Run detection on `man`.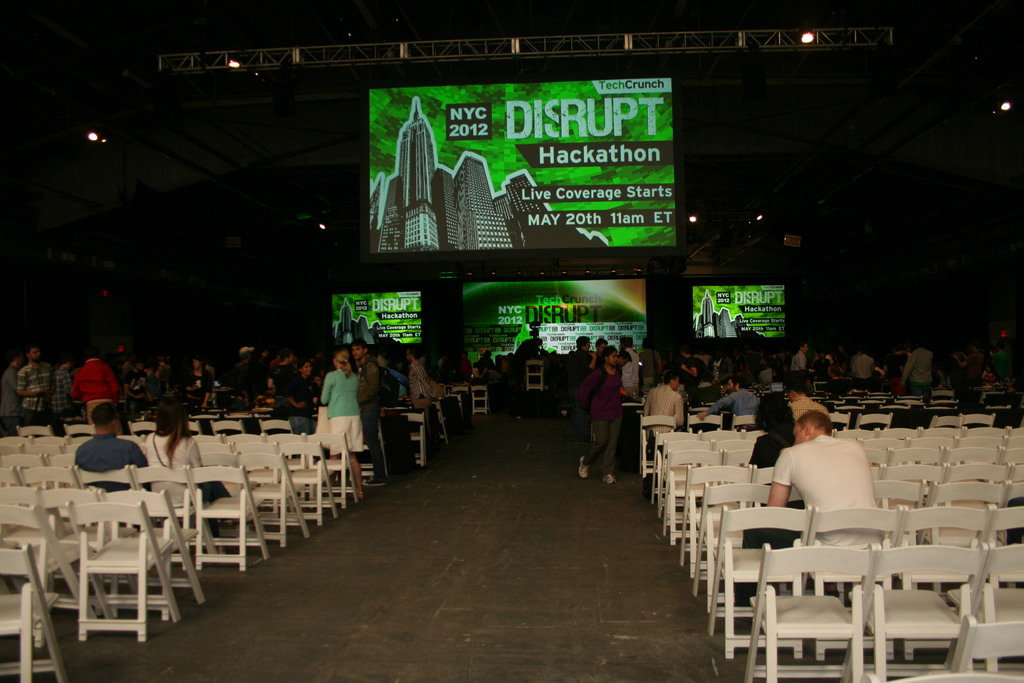
Result: crop(700, 375, 764, 416).
